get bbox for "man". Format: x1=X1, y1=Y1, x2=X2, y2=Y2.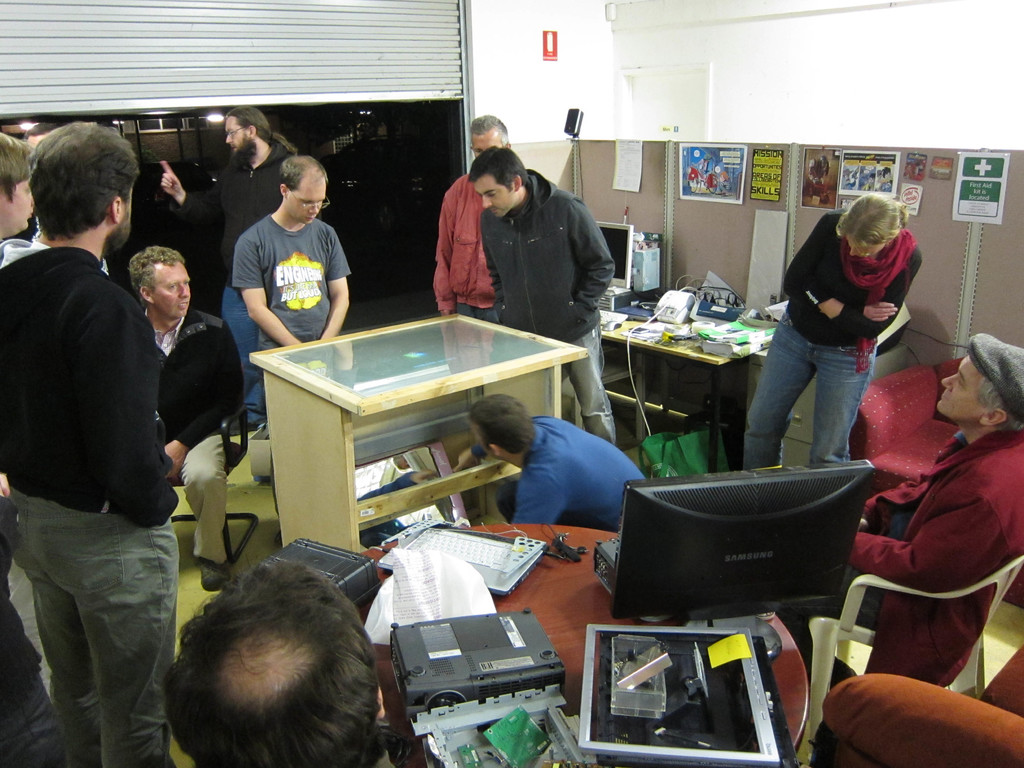
x1=470, y1=145, x2=620, y2=447.
